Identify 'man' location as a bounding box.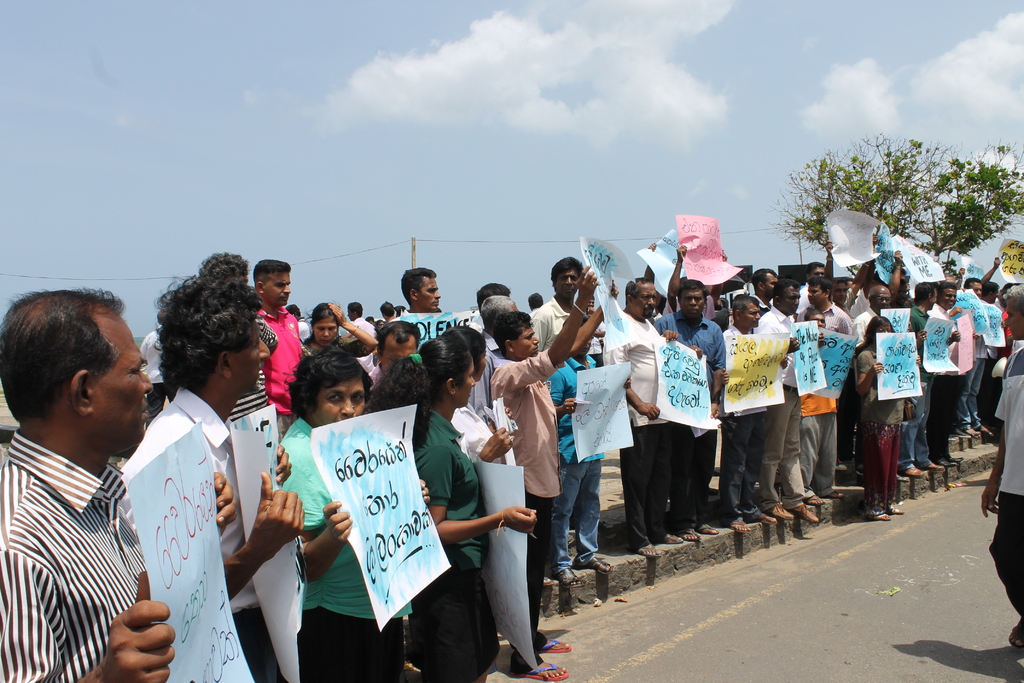
<bbox>525, 289, 547, 313</bbox>.
